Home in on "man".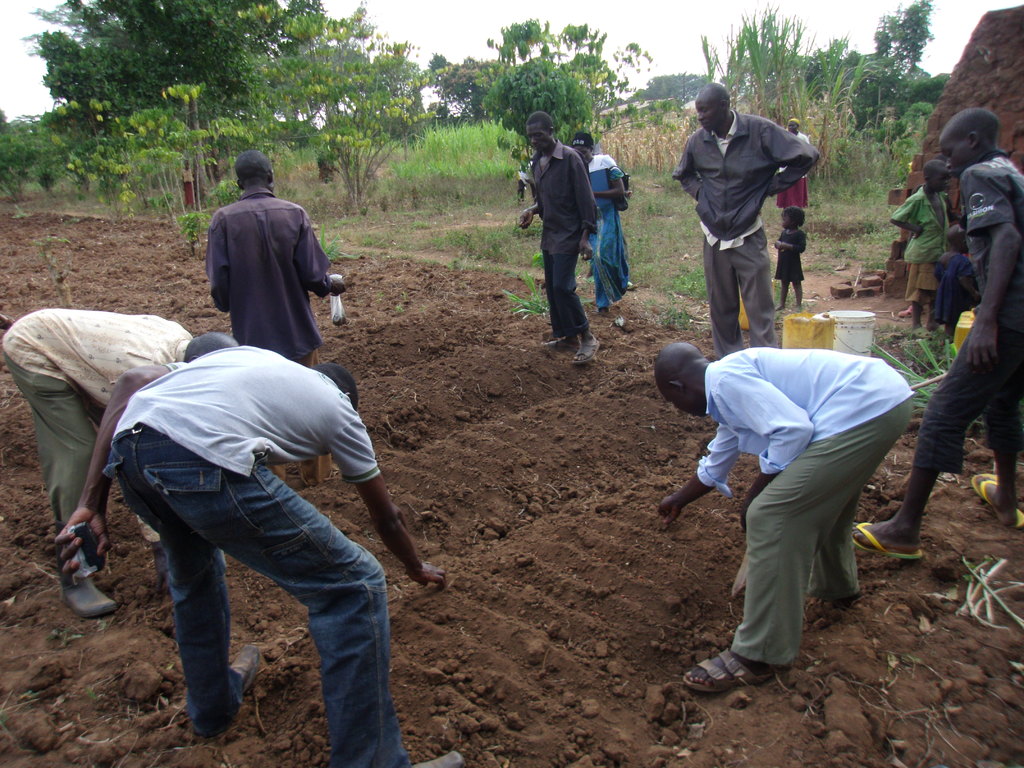
Homed in at crop(1, 308, 236, 619).
